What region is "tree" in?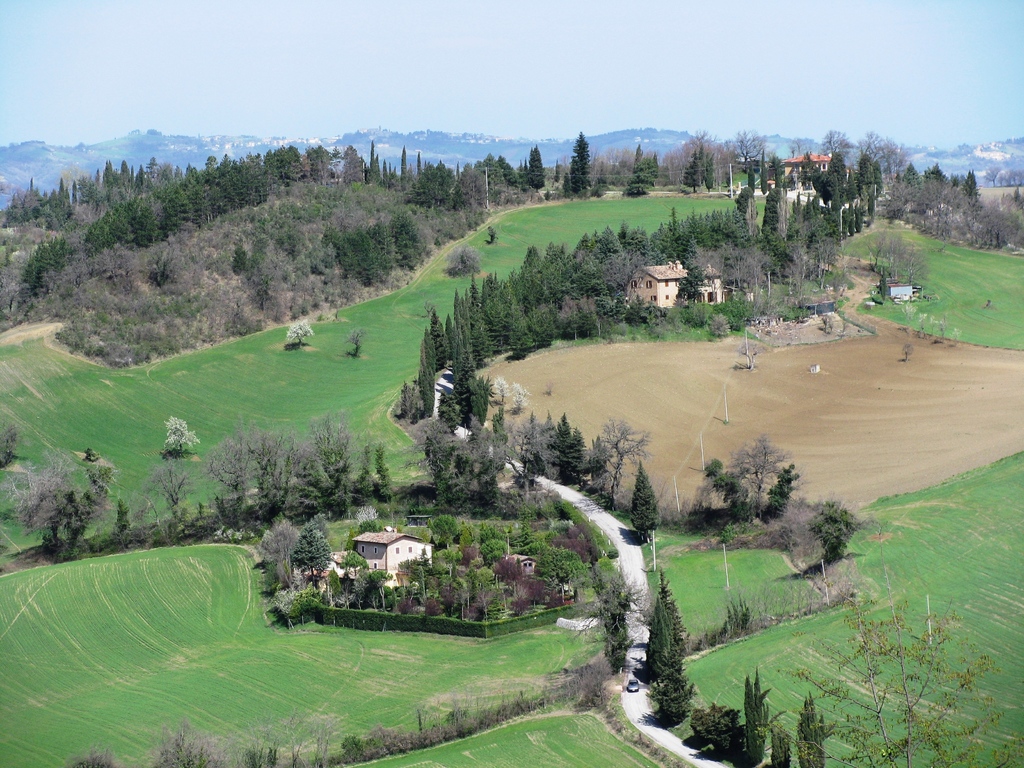
bbox=[496, 373, 509, 405].
